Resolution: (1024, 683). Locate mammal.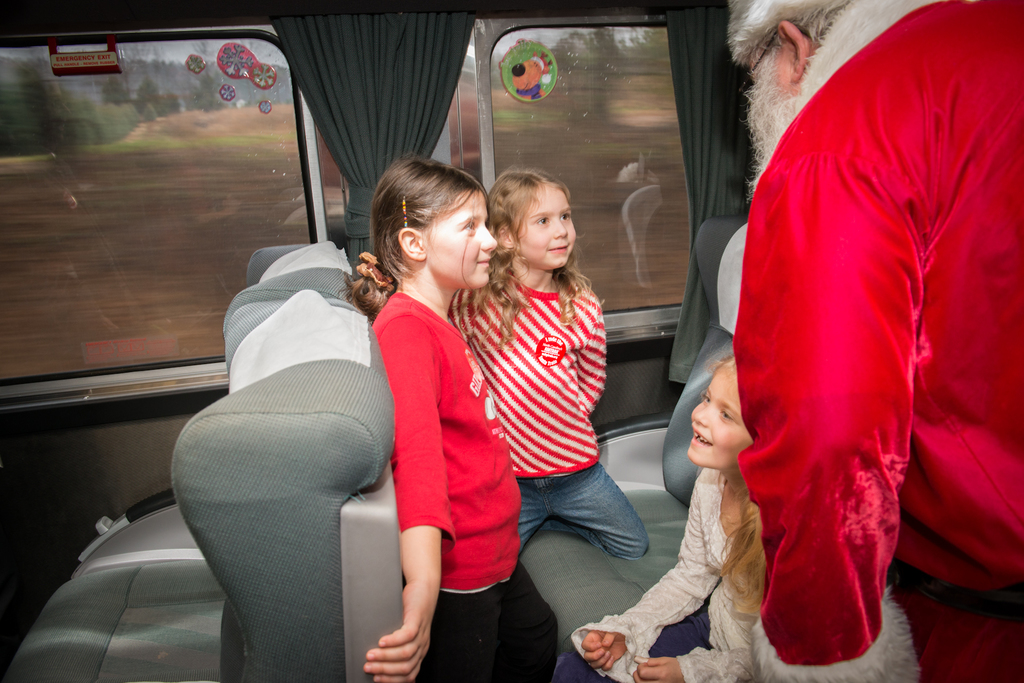
box(735, 0, 1023, 682).
